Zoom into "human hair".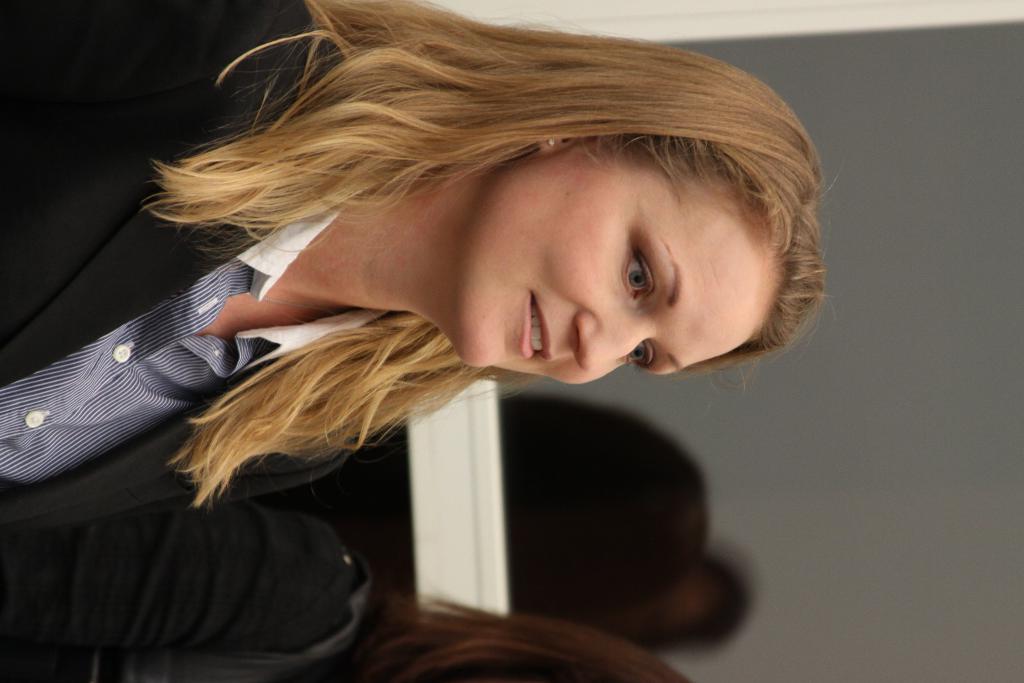
Zoom target: {"left": 95, "top": 14, "right": 824, "bottom": 466}.
